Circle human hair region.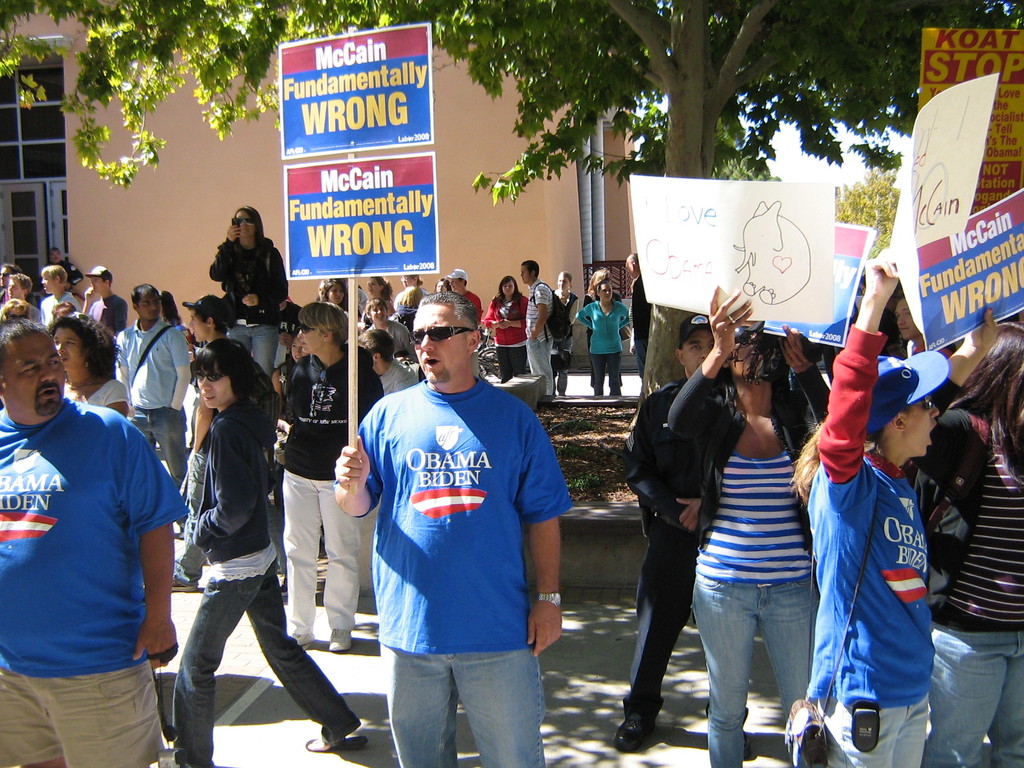
Region: region(49, 310, 121, 388).
